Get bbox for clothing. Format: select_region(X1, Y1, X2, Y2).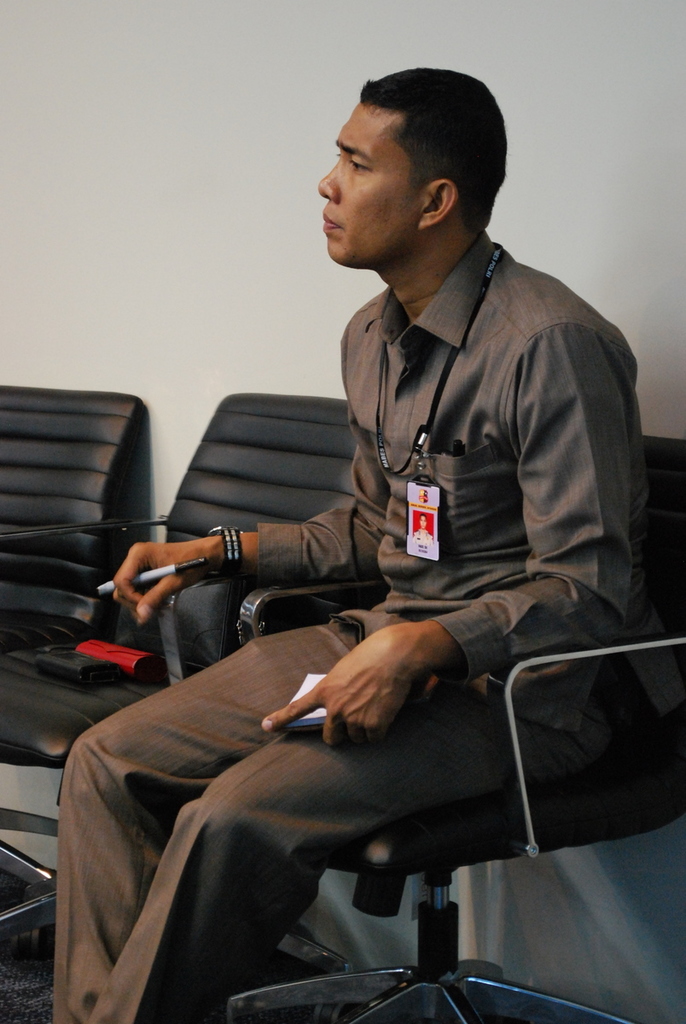
select_region(137, 157, 643, 992).
